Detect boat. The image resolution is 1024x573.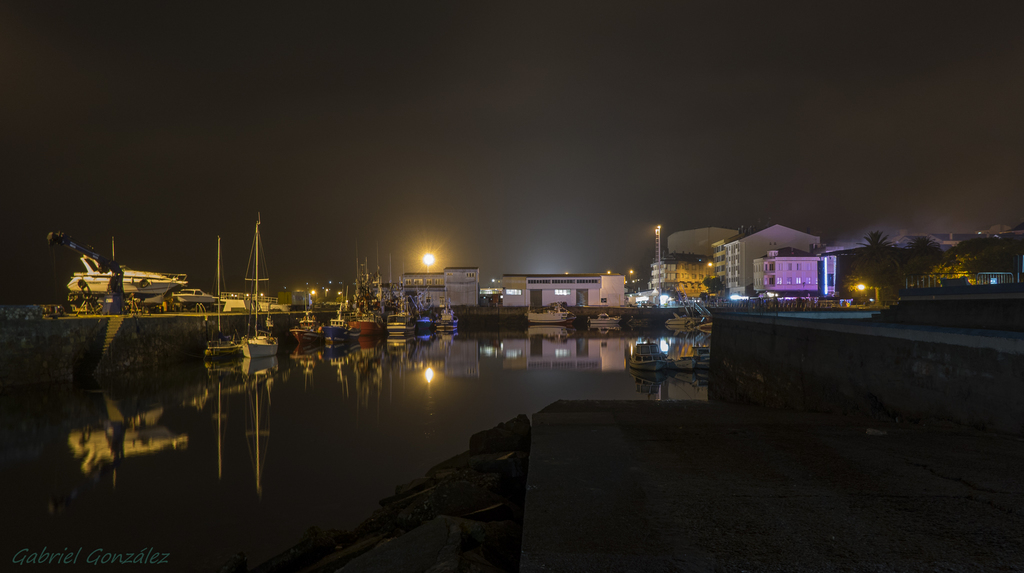
box(326, 298, 362, 349).
